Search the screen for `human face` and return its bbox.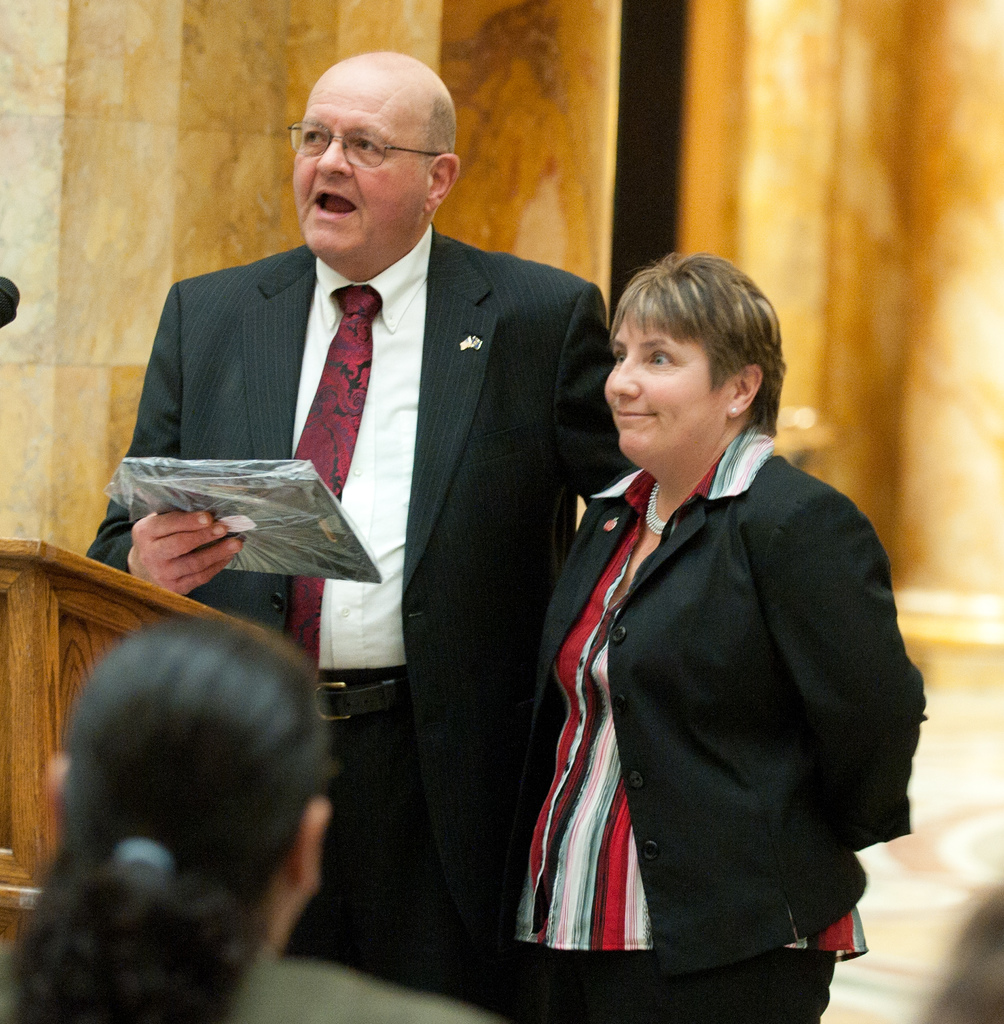
Found: 291,71,426,272.
